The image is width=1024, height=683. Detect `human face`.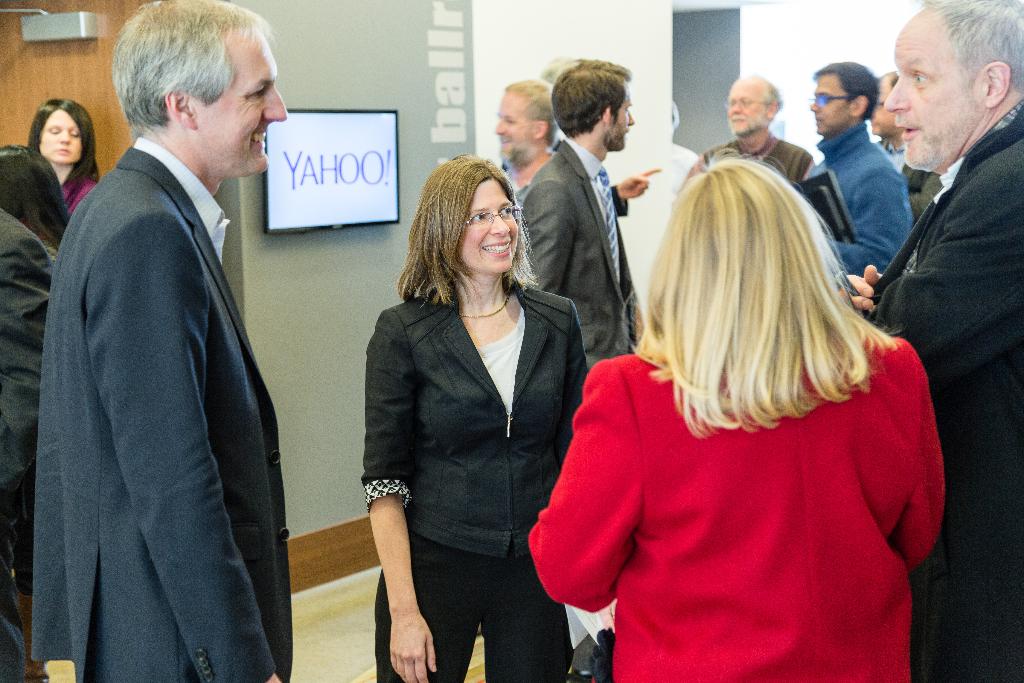
Detection: <bbox>459, 178, 519, 268</bbox>.
